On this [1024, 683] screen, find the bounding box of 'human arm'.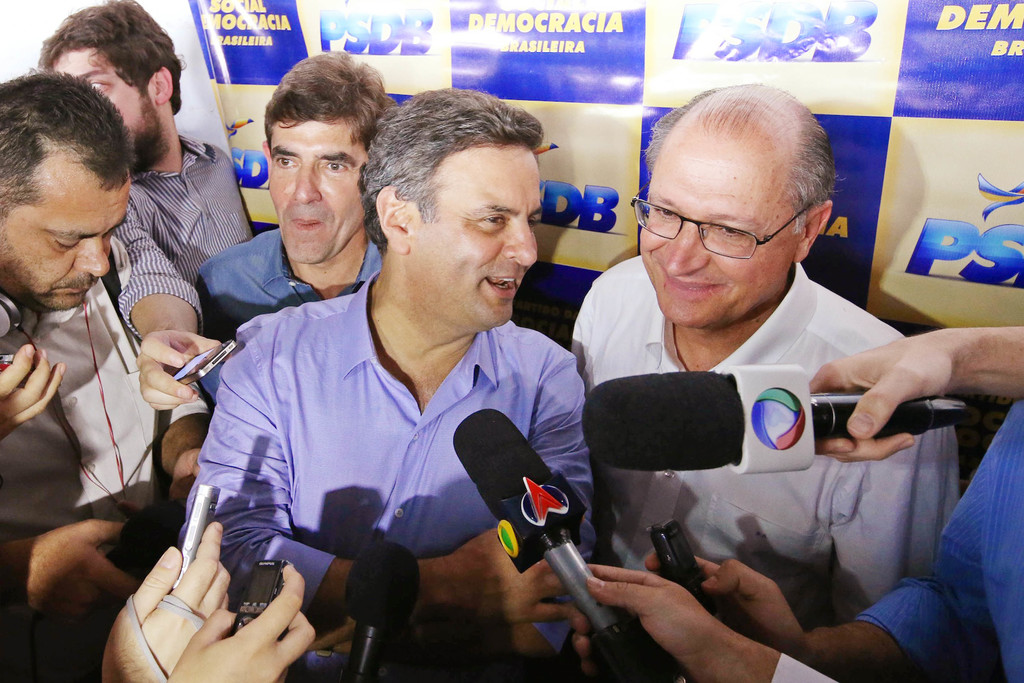
Bounding box: <region>0, 343, 68, 438</region>.
